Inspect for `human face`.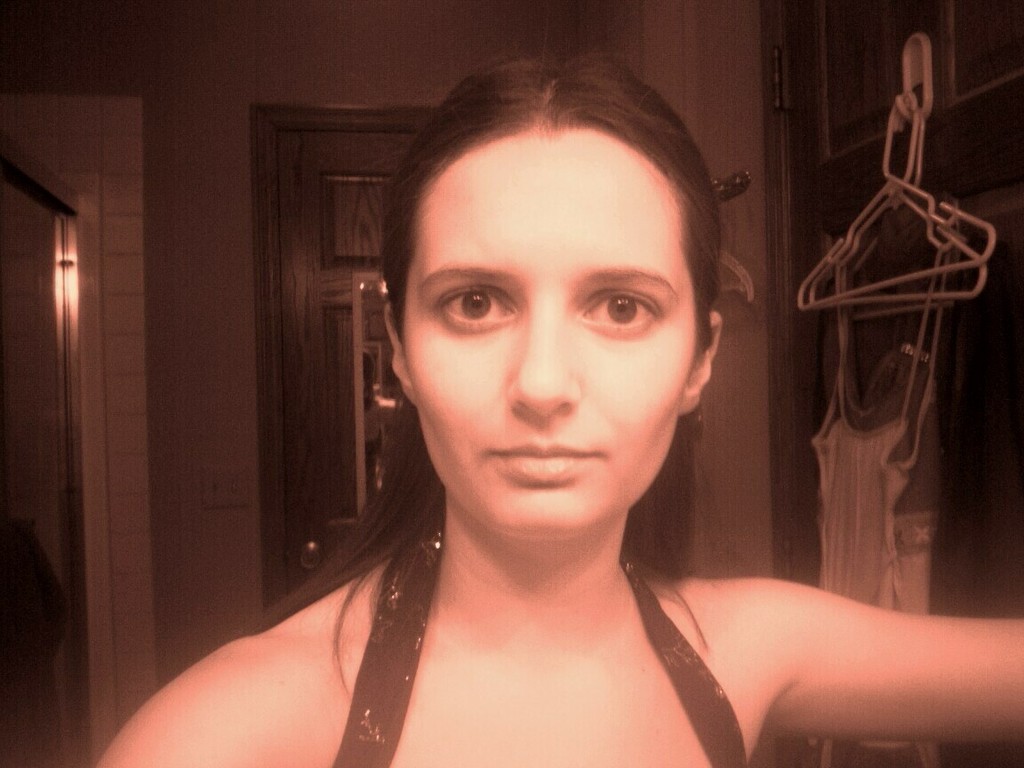
Inspection: bbox=[402, 131, 693, 532].
